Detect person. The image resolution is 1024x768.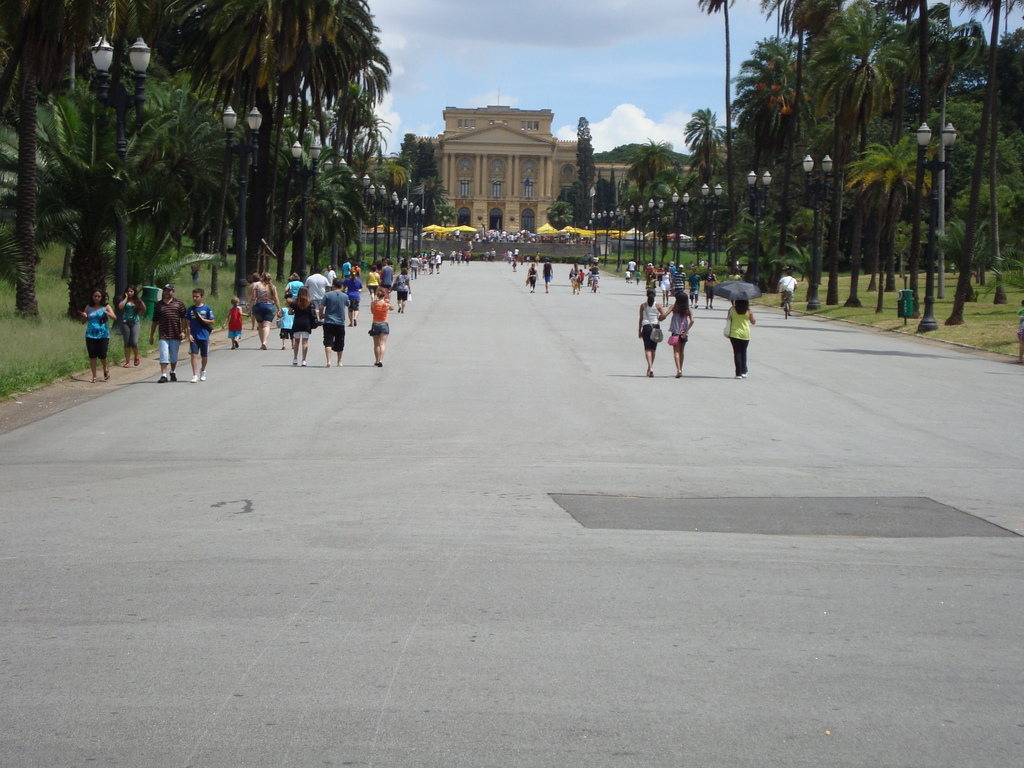
[left=527, top=262, right=539, bottom=292].
